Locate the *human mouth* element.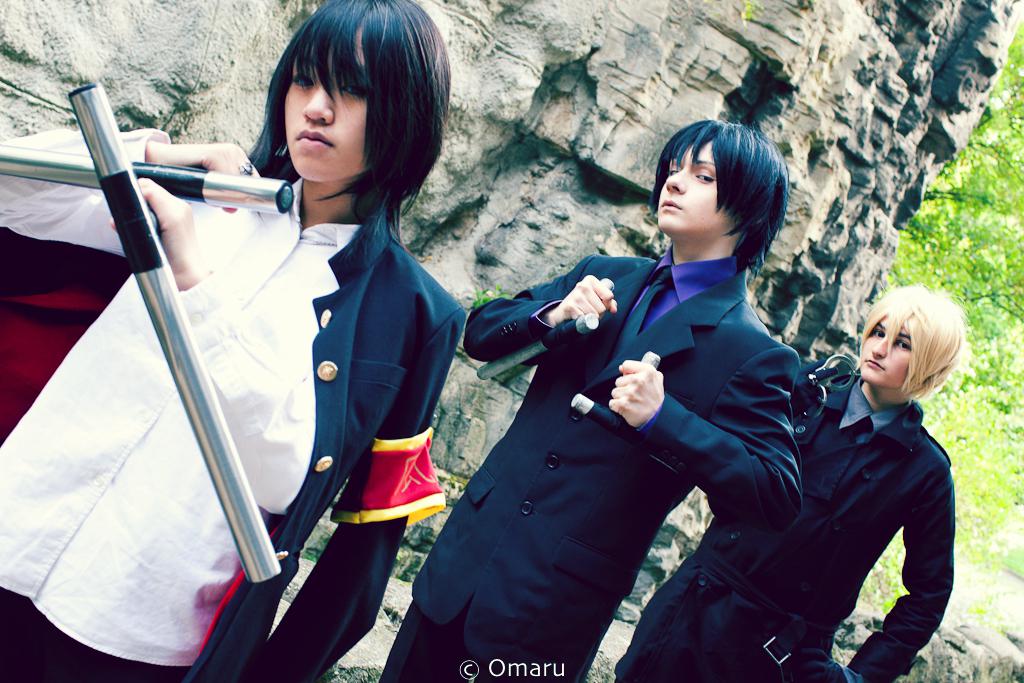
Element bbox: [662, 197, 680, 211].
